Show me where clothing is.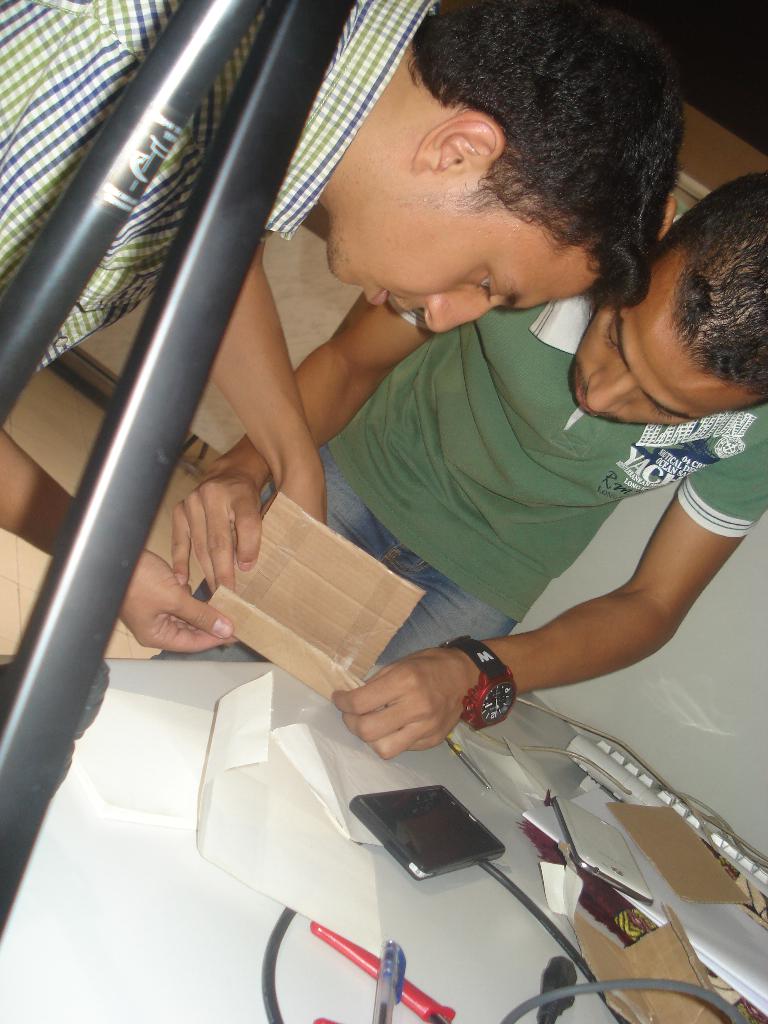
clothing is at Rect(0, 0, 438, 380).
